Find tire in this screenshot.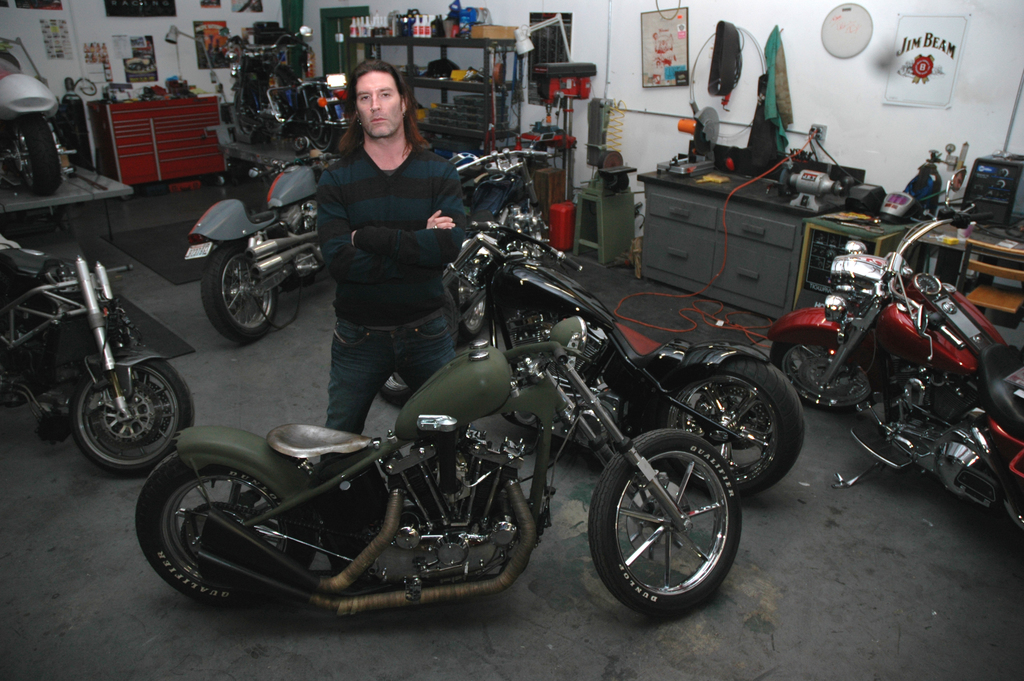
The bounding box for tire is box=[8, 115, 63, 194].
